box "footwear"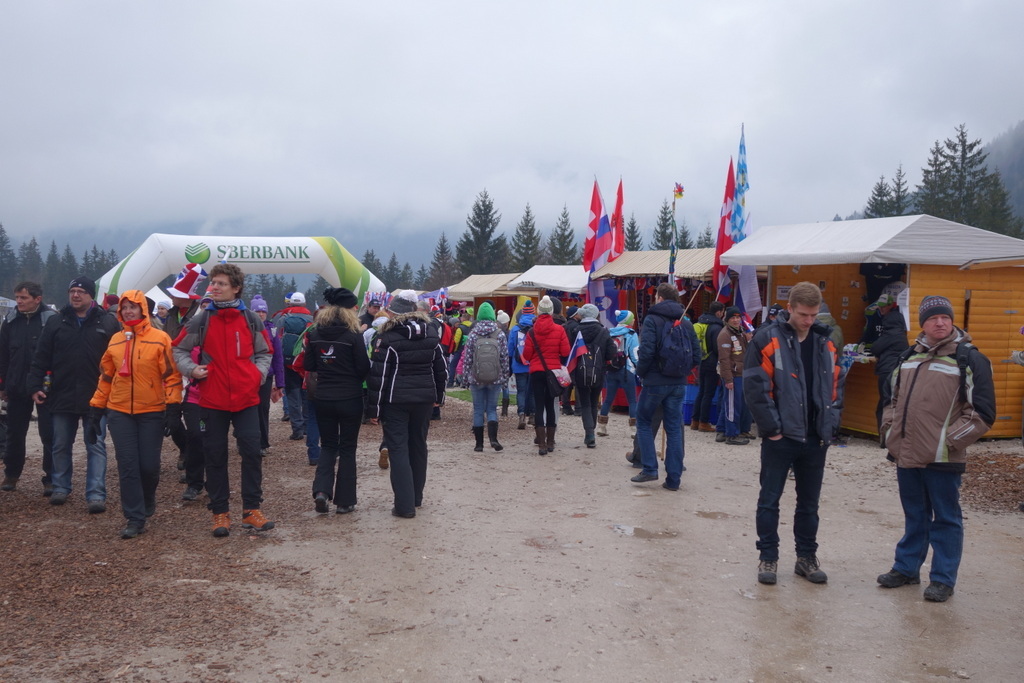
select_region(627, 420, 635, 438)
